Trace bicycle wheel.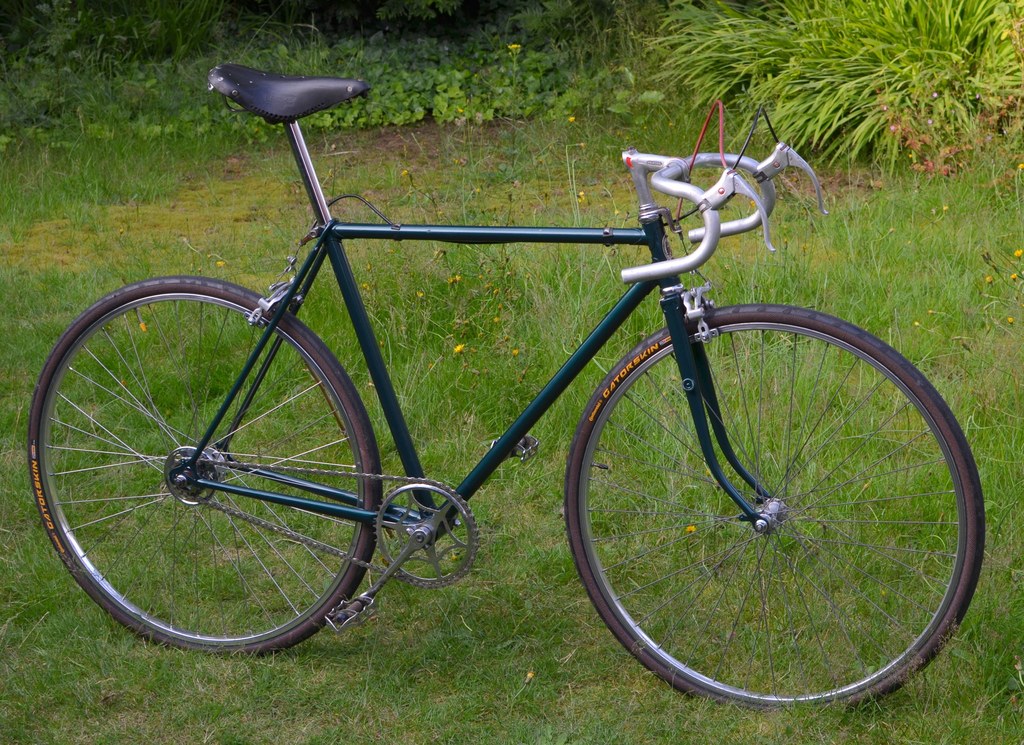
Traced to (566,296,989,710).
